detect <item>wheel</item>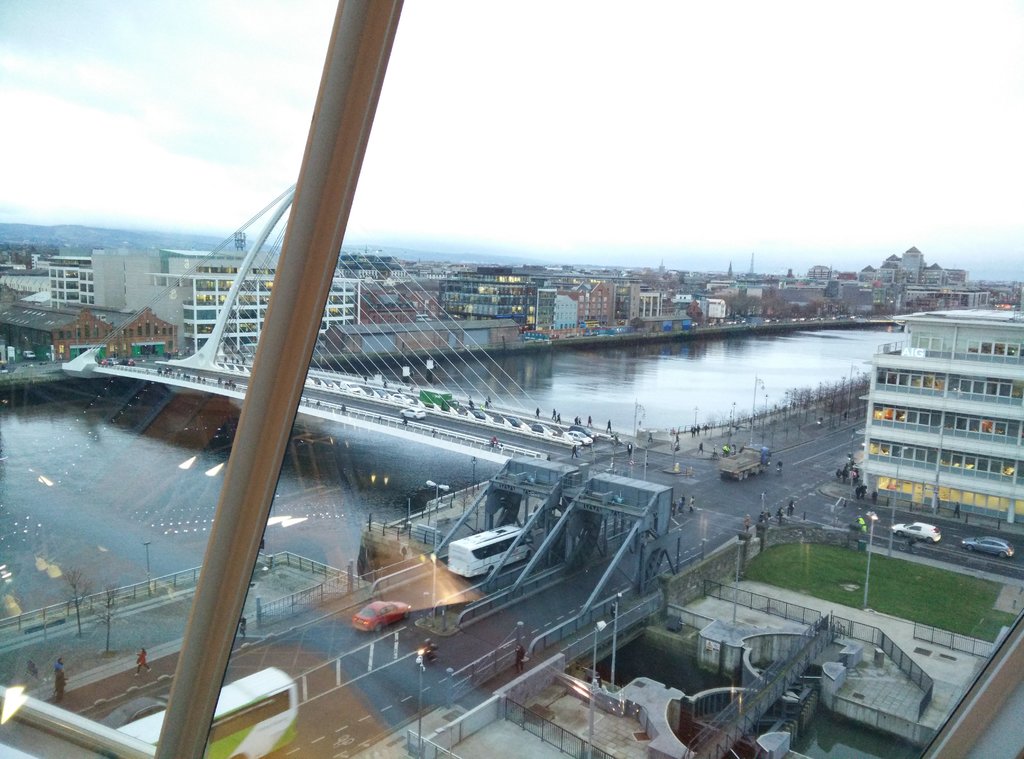
select_region(372, 618, 388, 631)
